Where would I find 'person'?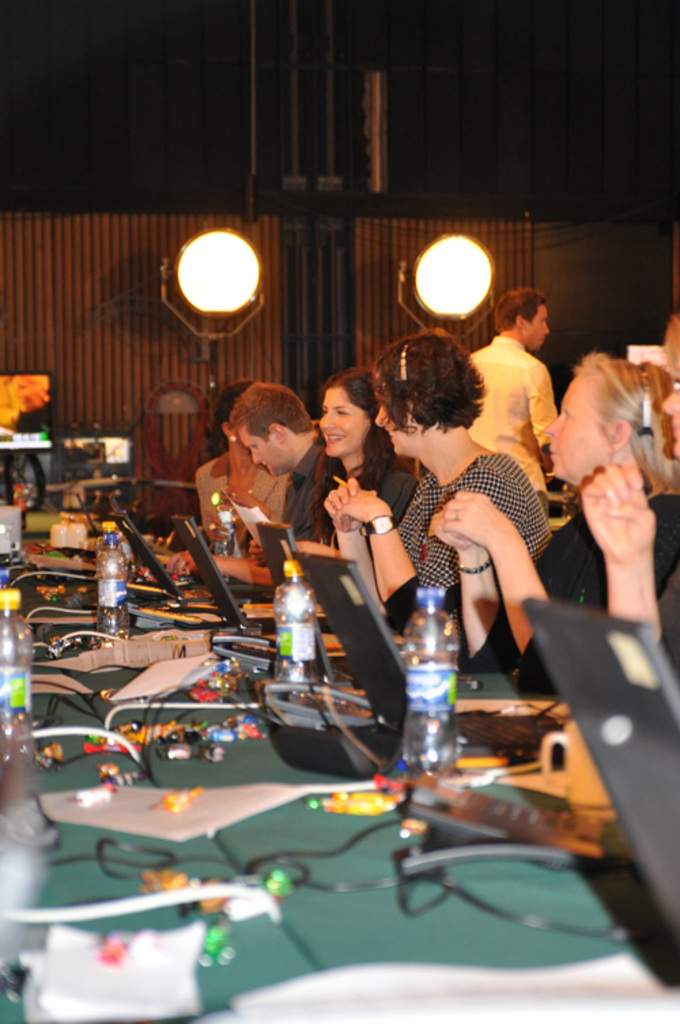
At bbox=(465, 281, 554, 525).
